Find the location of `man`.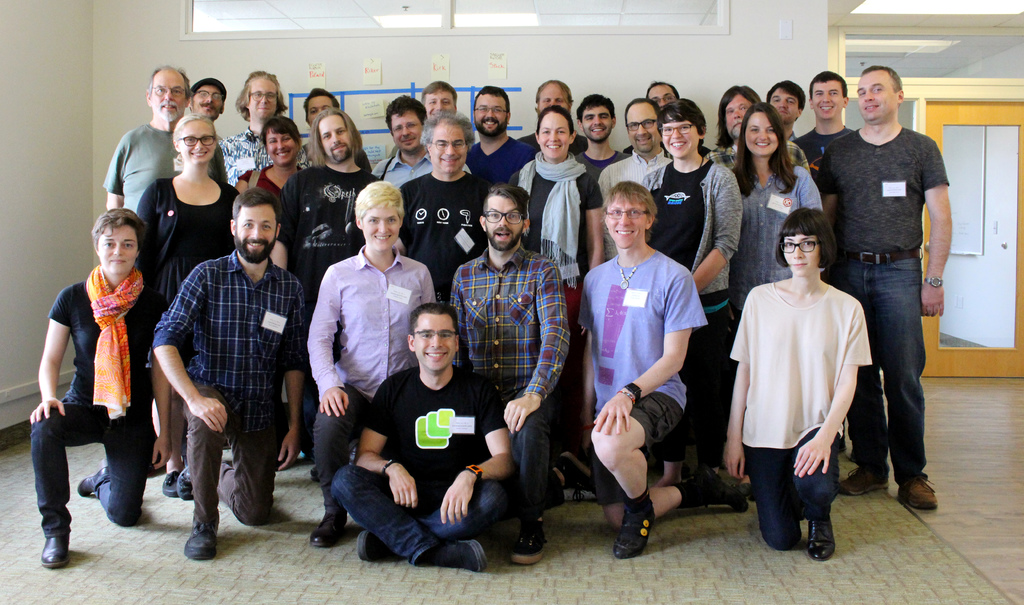
Location: locate(513, 76, 588, 155).
